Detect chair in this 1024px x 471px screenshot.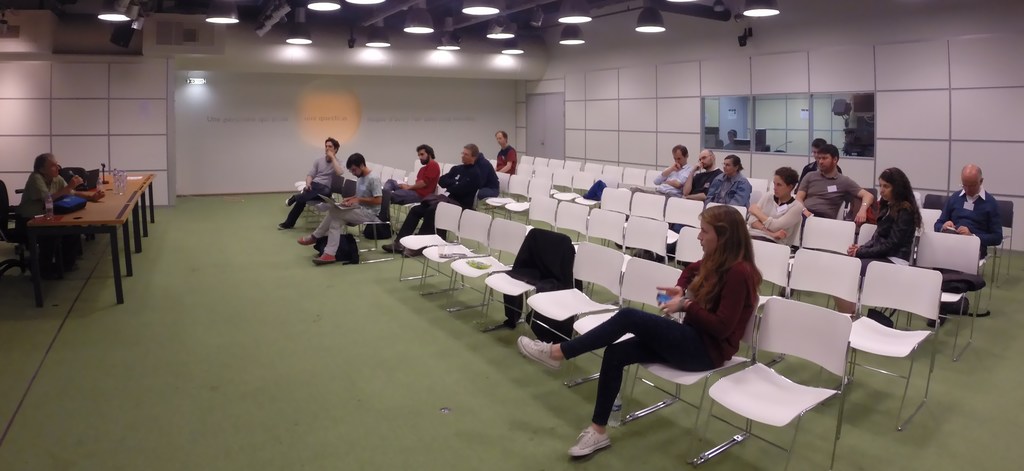
Detection: l=736, t=235, r=803, b=359.
